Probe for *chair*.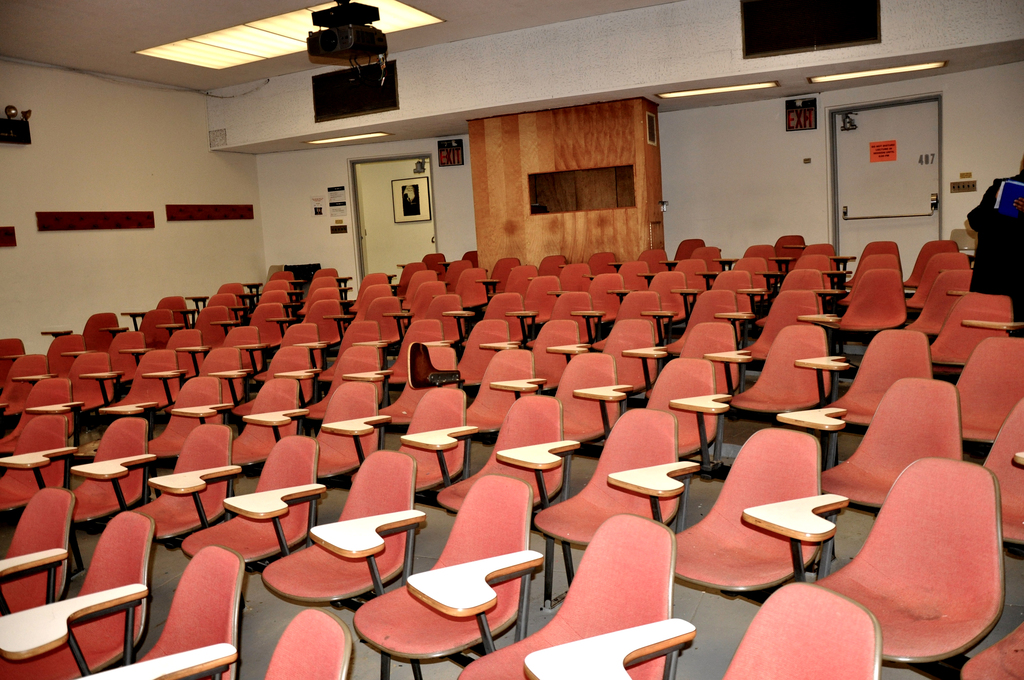
Probe result: rect(149, 429, 328, 628).
